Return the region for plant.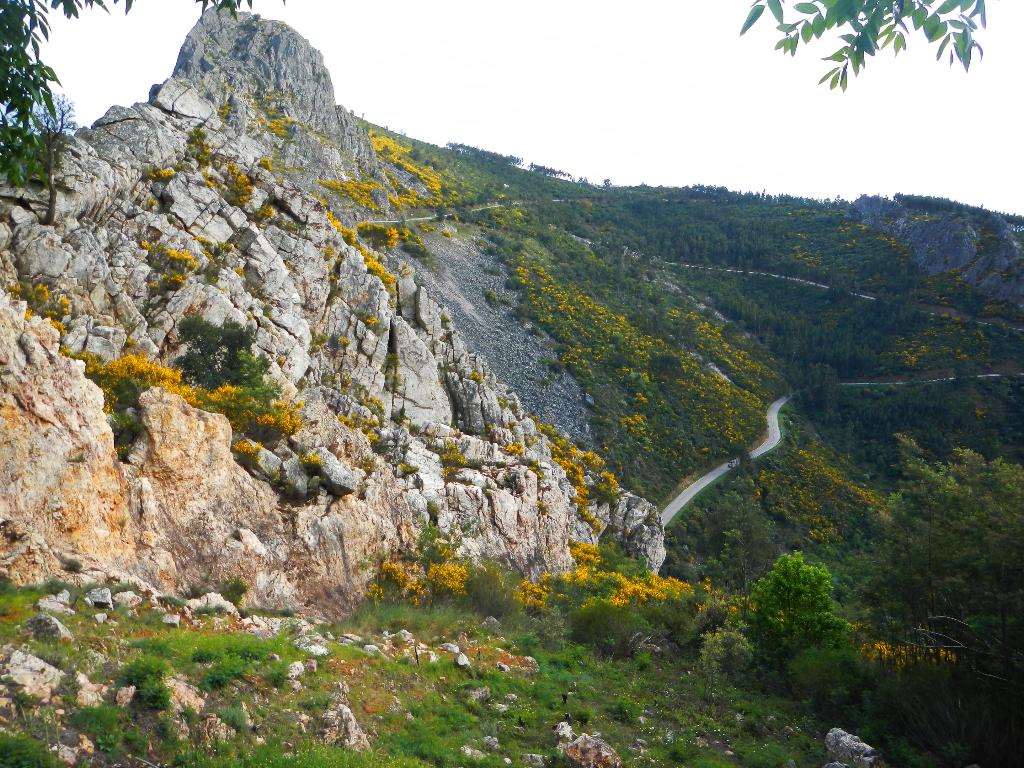
crop(293, 161, 307, 173).
